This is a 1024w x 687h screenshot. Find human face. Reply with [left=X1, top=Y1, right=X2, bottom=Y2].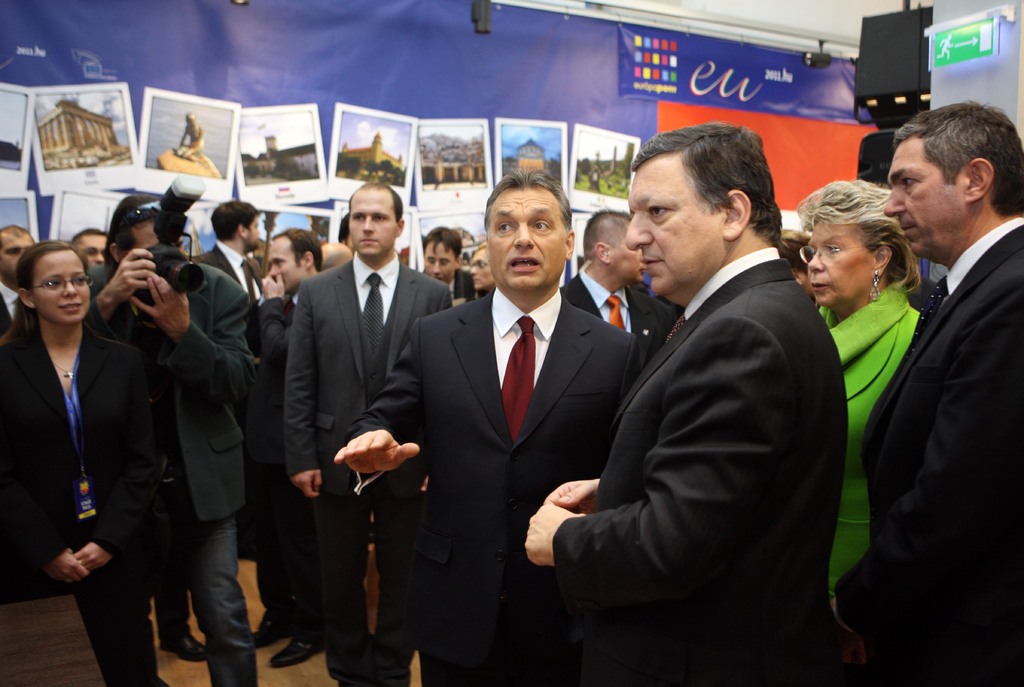
[left=468, top=251, right=491, bottom=290].
